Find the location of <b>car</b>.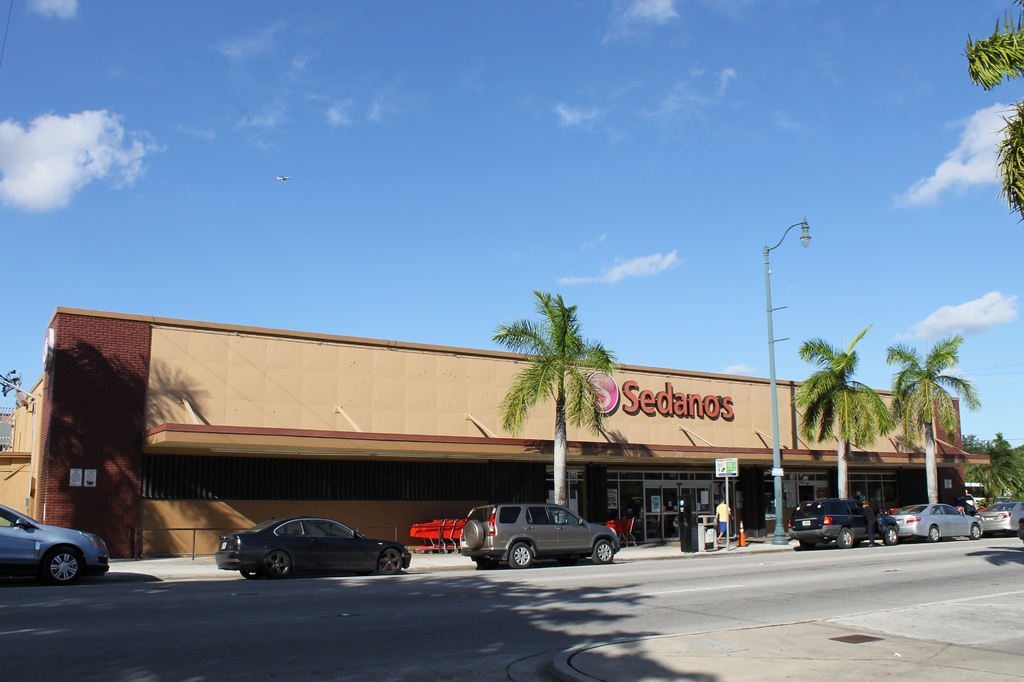
Location: crop(461, 500, 621, 567).
